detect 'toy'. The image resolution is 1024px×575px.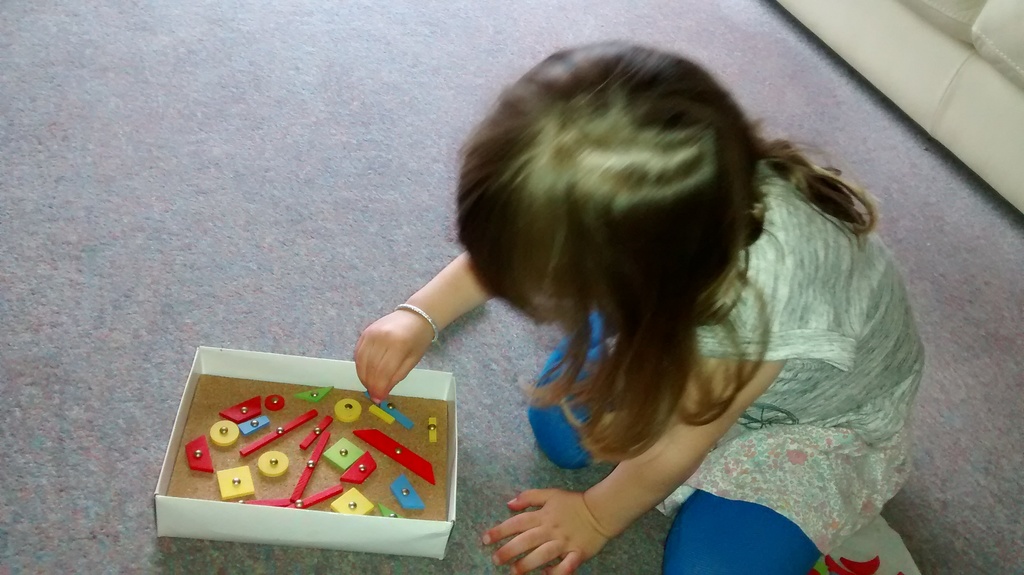
crop(369, 399, 396, 428).
